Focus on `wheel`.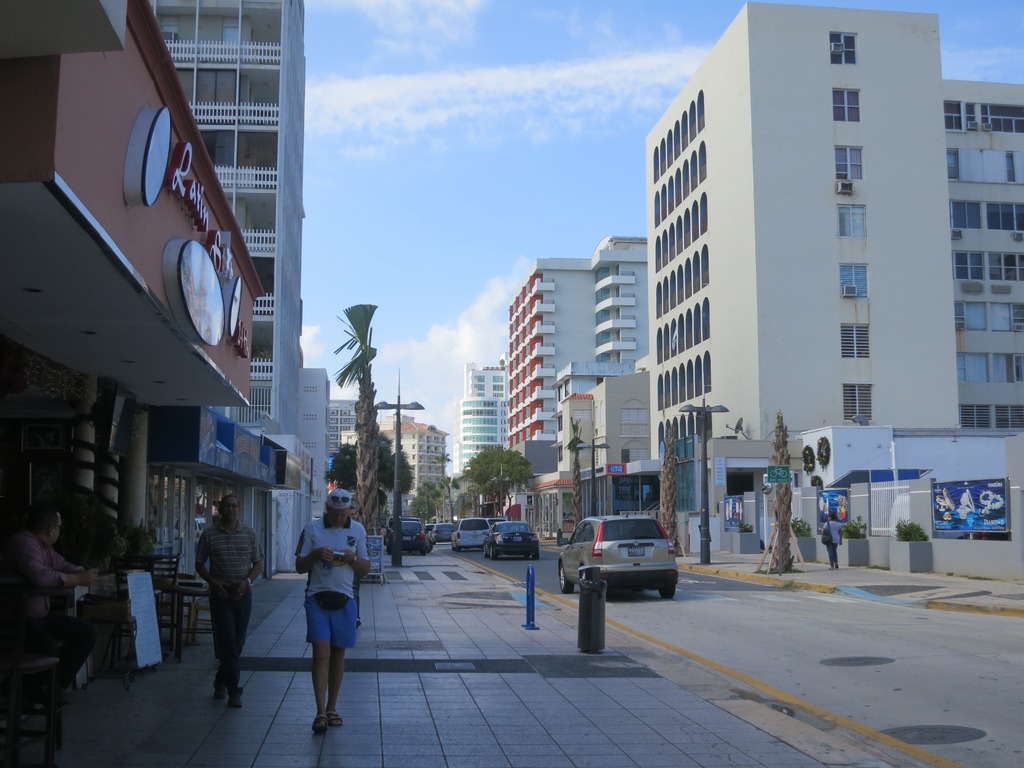
Focused at box(659, 589, 675, 604).
